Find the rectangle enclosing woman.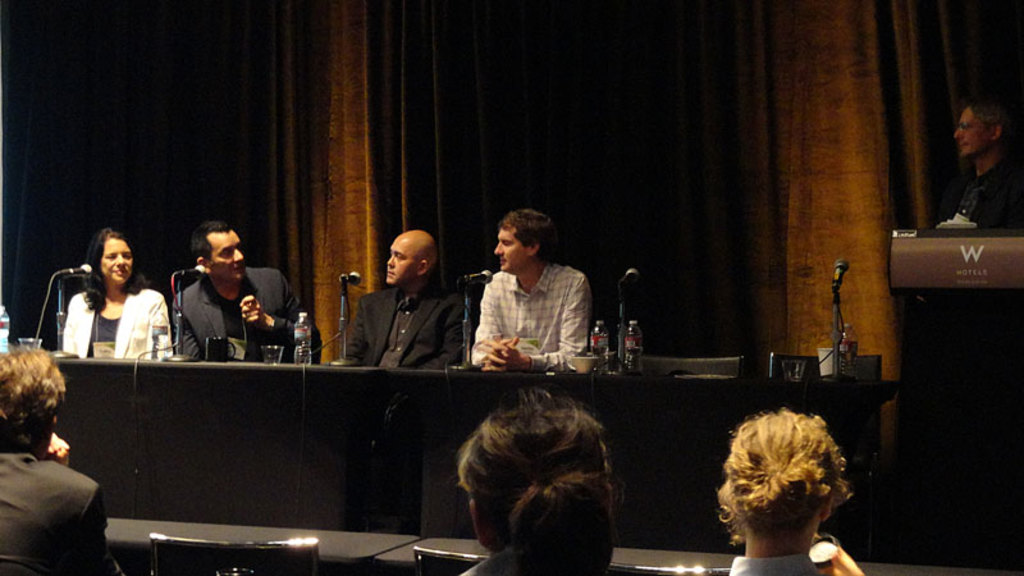
box(457, 389, 641, 575).
